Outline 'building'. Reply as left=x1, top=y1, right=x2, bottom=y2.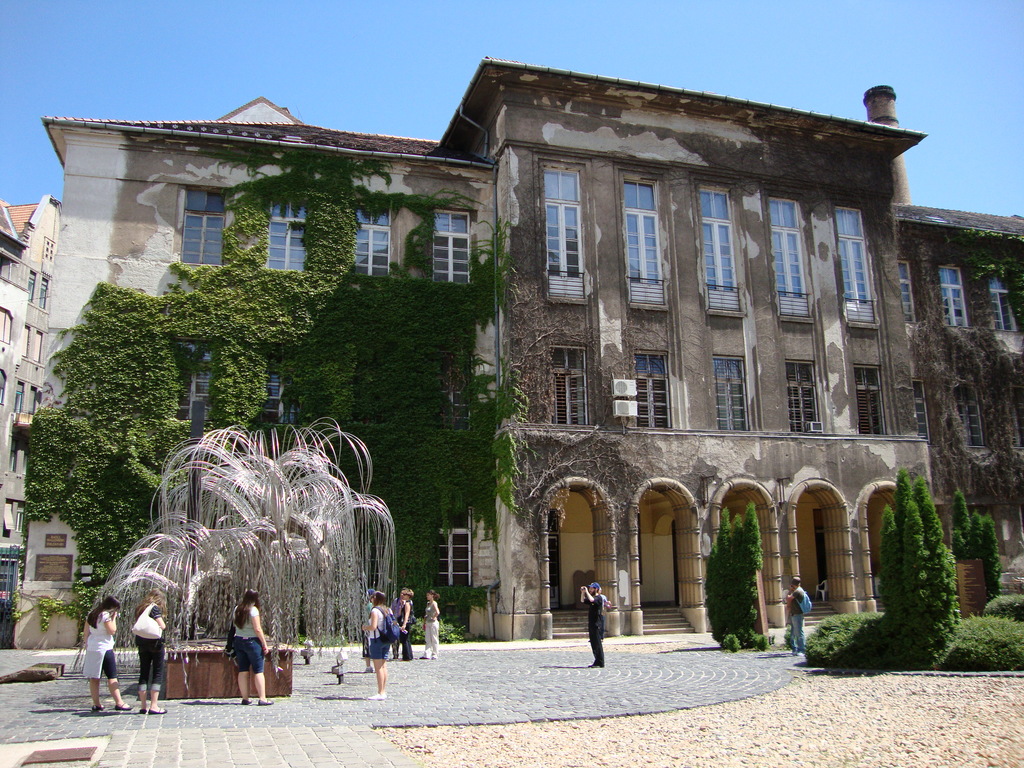
left=0, top=198, right=63, bottom=647.
